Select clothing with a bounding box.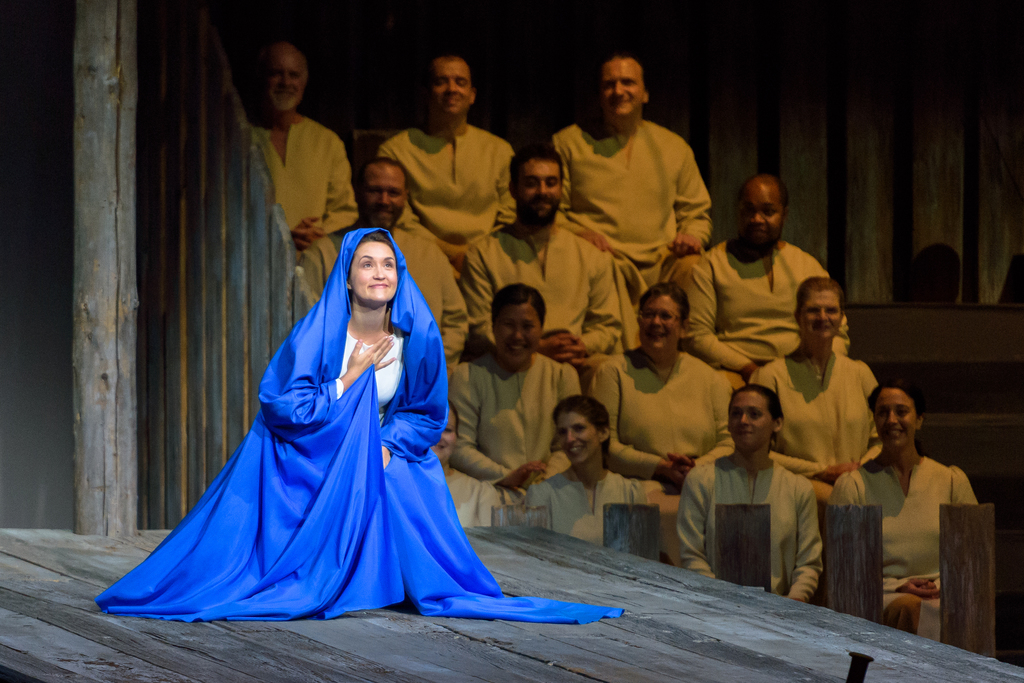
region(463, 220, 619, 373).
